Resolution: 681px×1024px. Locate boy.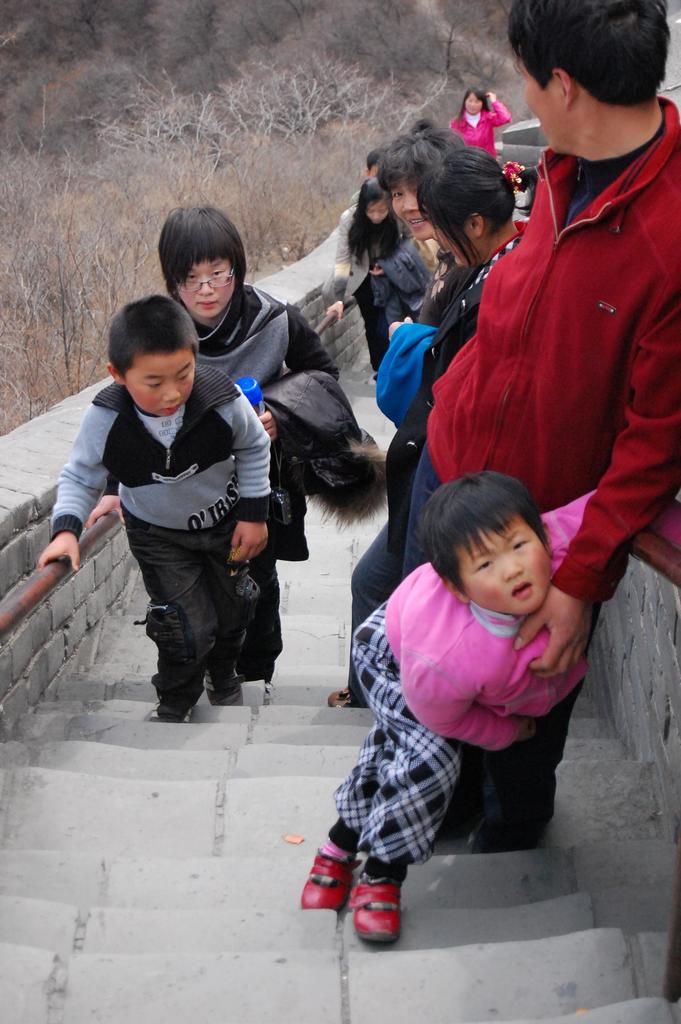
(left=297, top=472, right=599, bottom=947).
